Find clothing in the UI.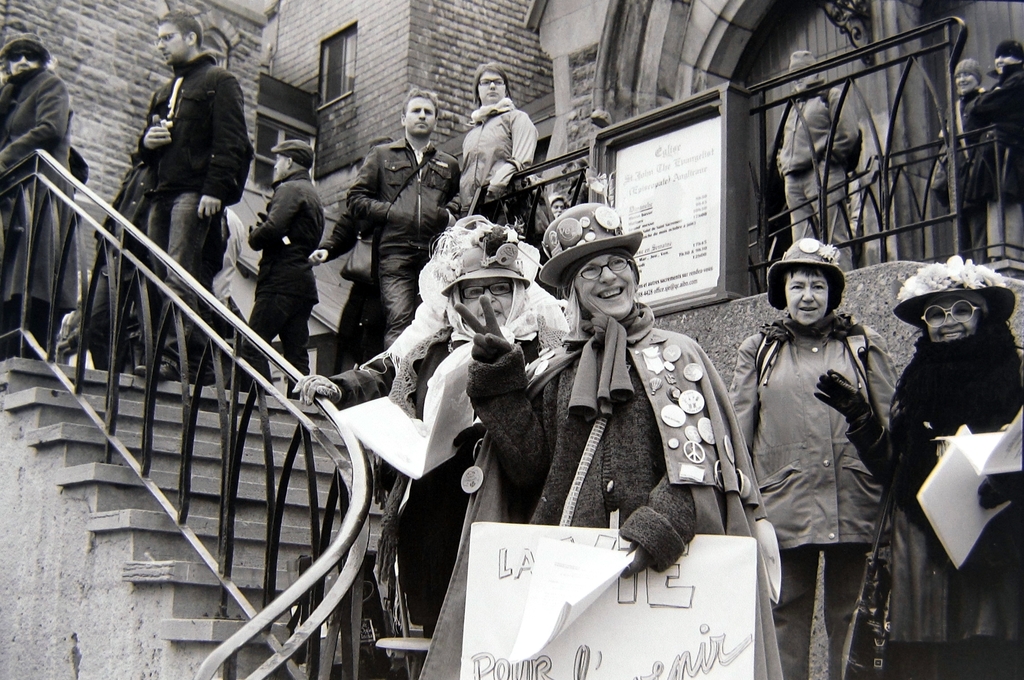
UI element at {"left": 732, "top": 316, "right": 906, "bottom": 679}.
